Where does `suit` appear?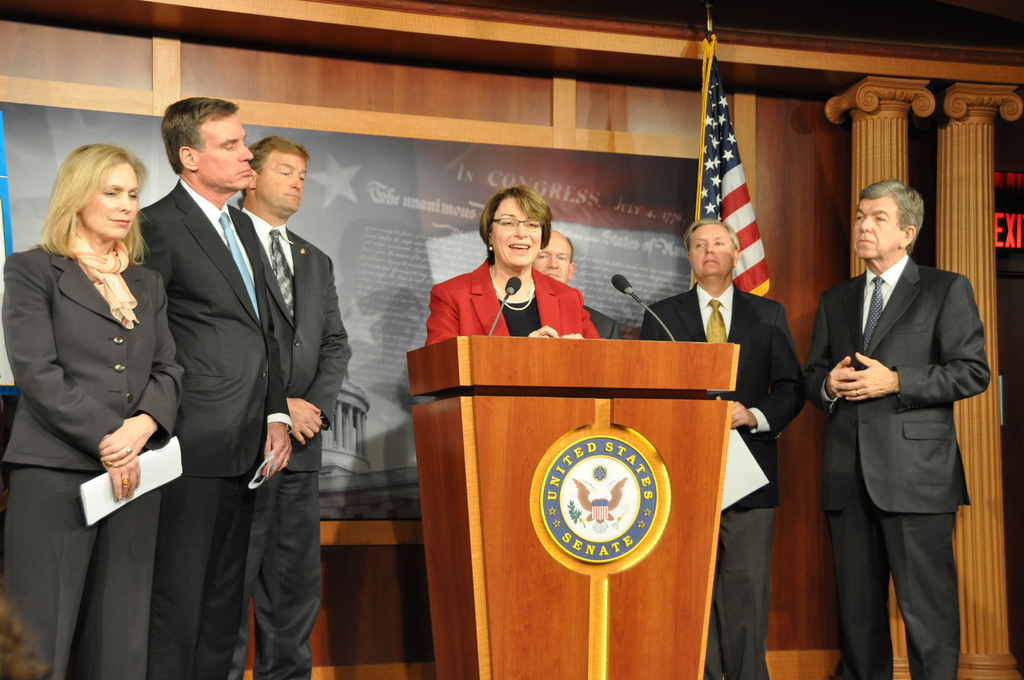
Appears at {"x1": 425, "y1": 255, "x2": 602, "y2": 344}.
